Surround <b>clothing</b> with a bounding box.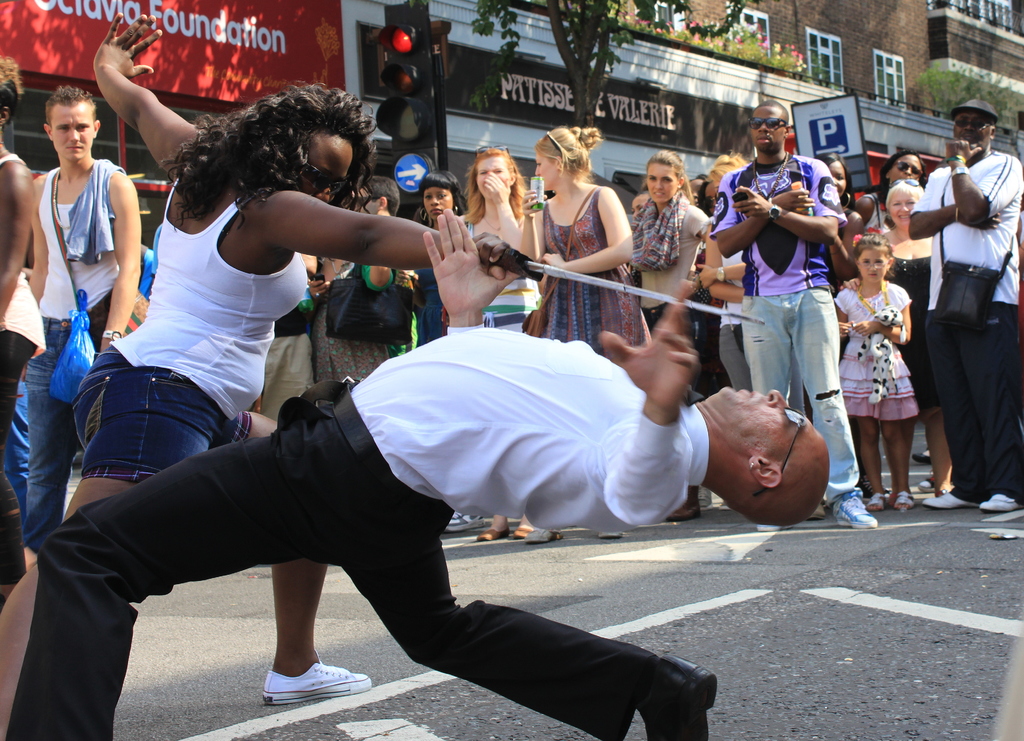
bbox=(918, 123, 1012, 504).
